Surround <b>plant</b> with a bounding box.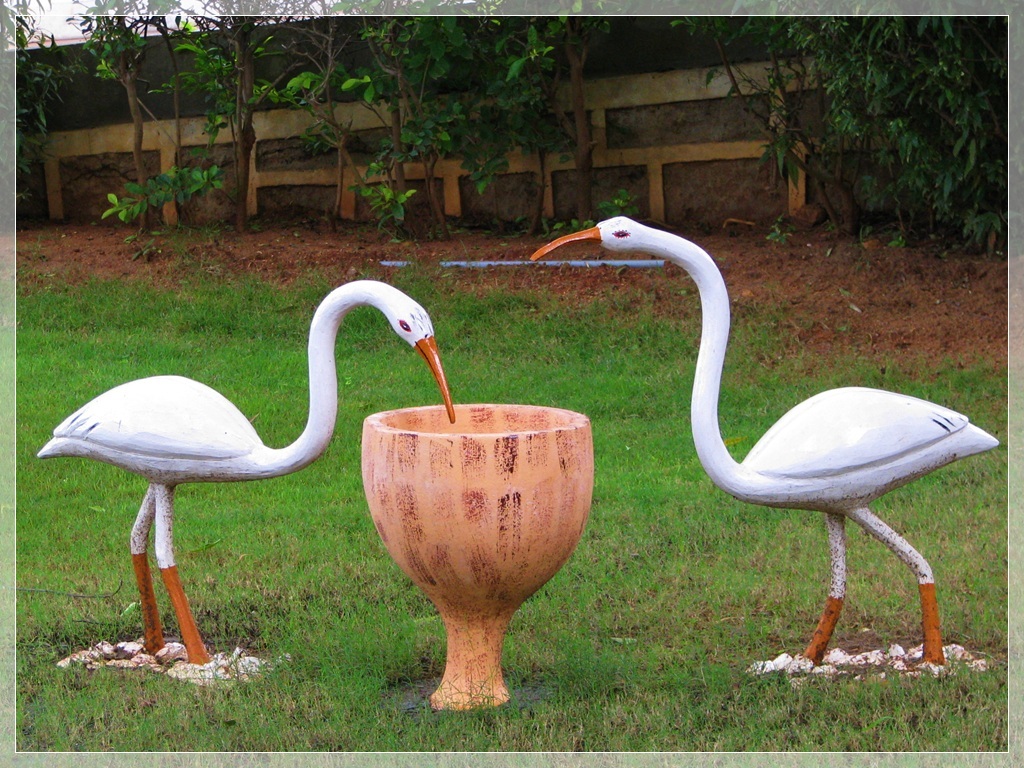
<bbox>433, 6, 673, 239</bbox>.
